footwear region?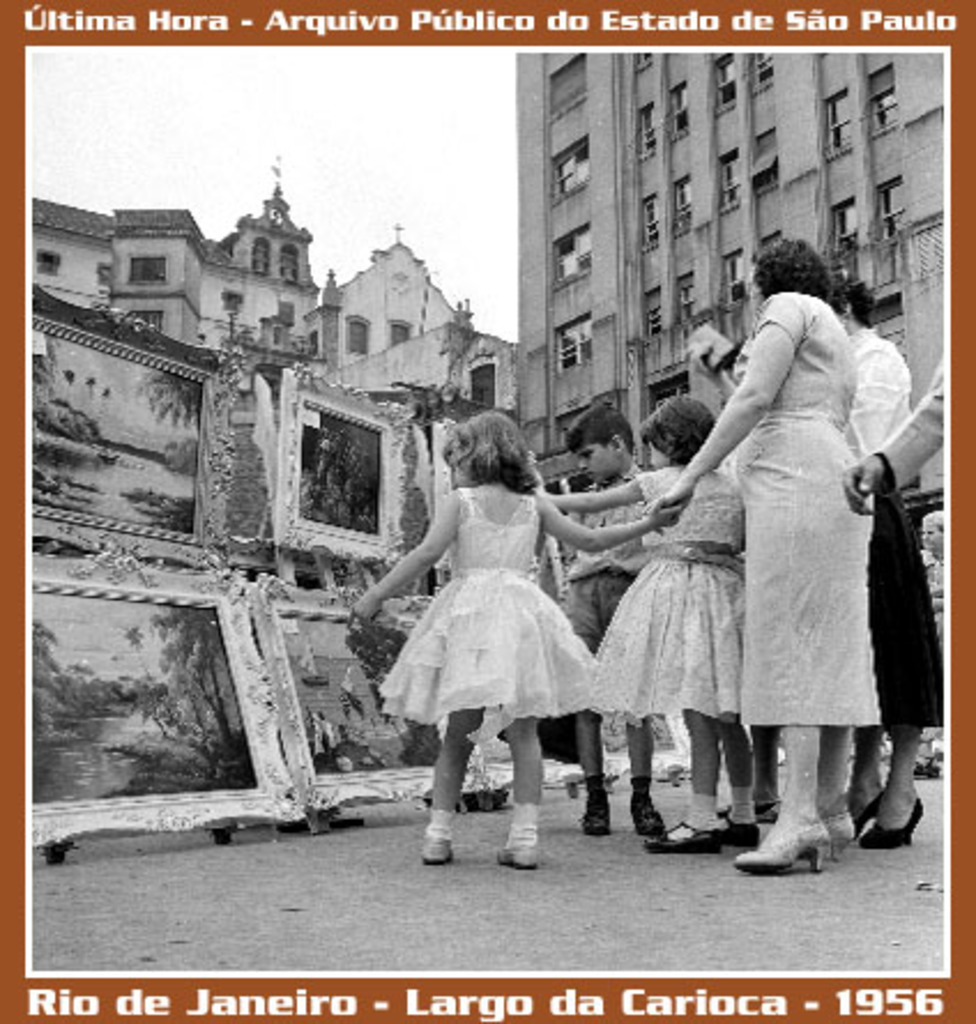
bbox(582, 778, 610, 833)
